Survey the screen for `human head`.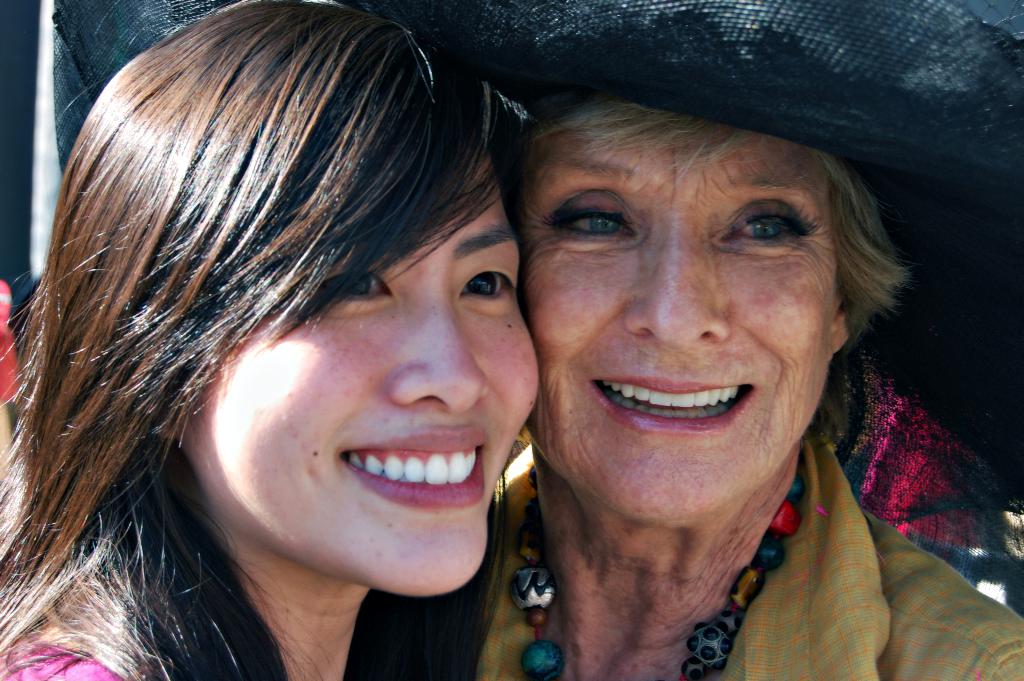
Survey found: left=522, top=100, right=854, bottom=527.
